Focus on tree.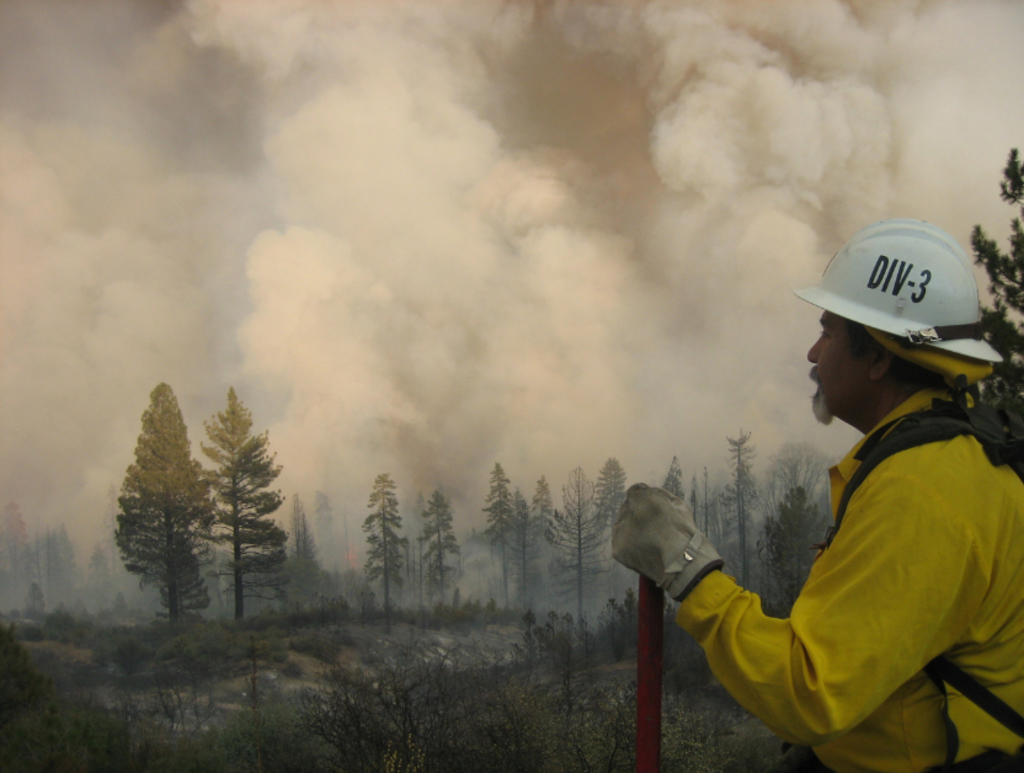
Focused at <box>361,471,405,630</box>.
